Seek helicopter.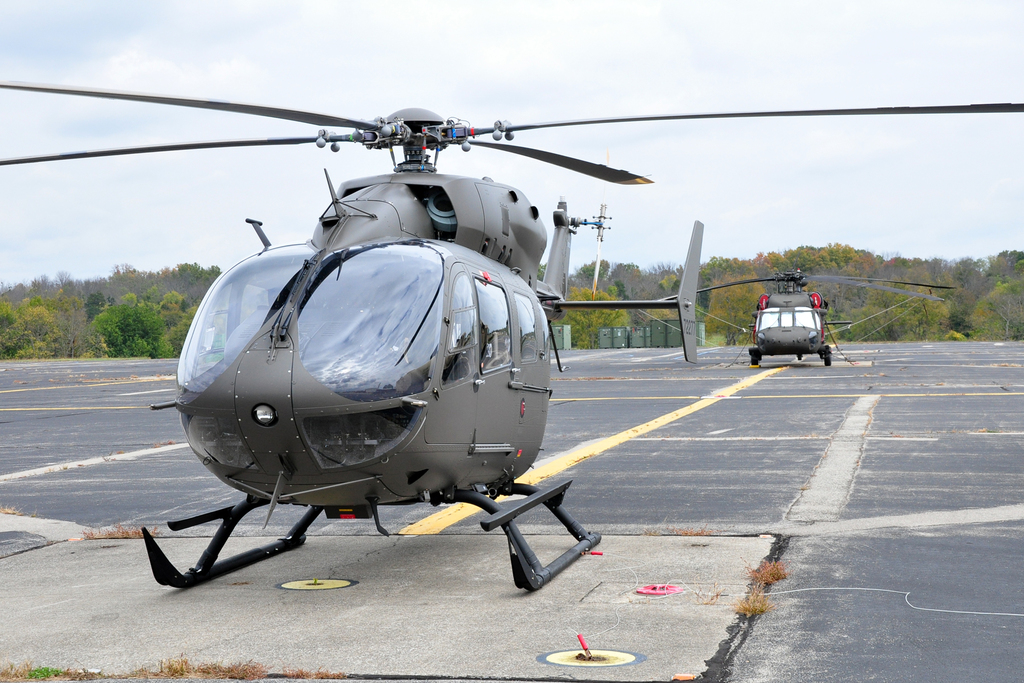
660:270:959:361.
